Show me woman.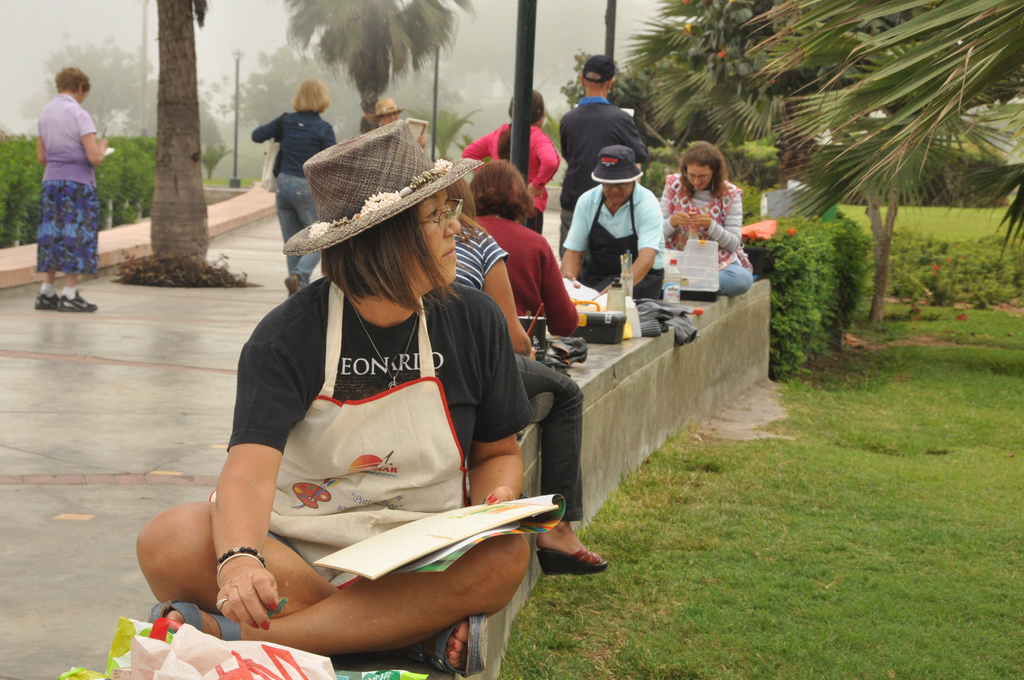
woman is here: {"x1": 451, "y1": 171, "x2": 608, "y2": 576}.
